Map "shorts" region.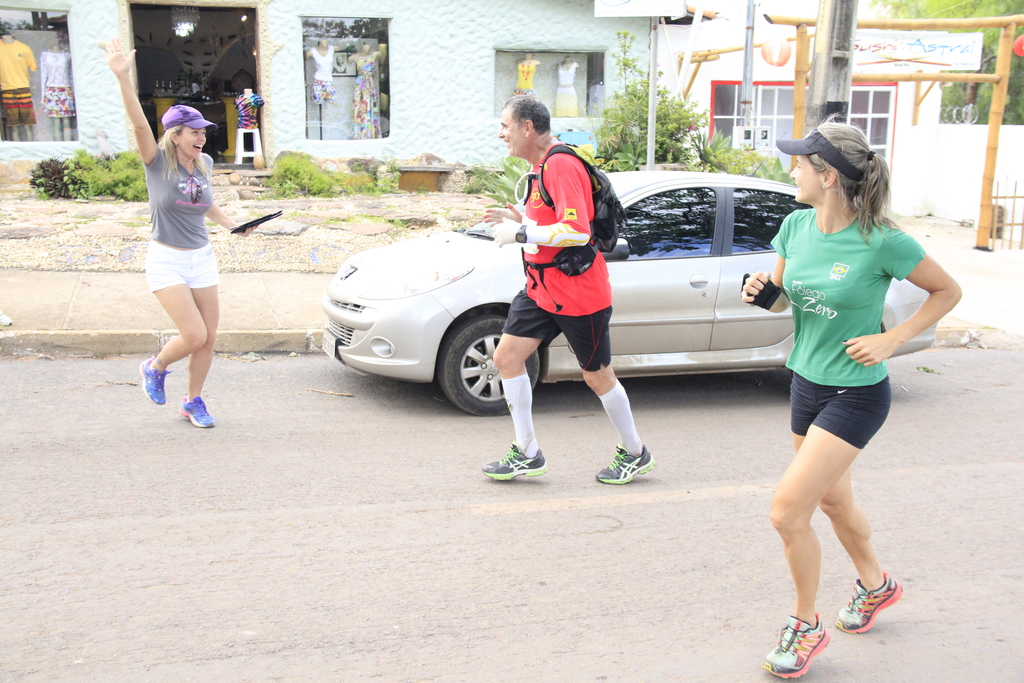
Mapped to box(144, 237, 218, 290).
